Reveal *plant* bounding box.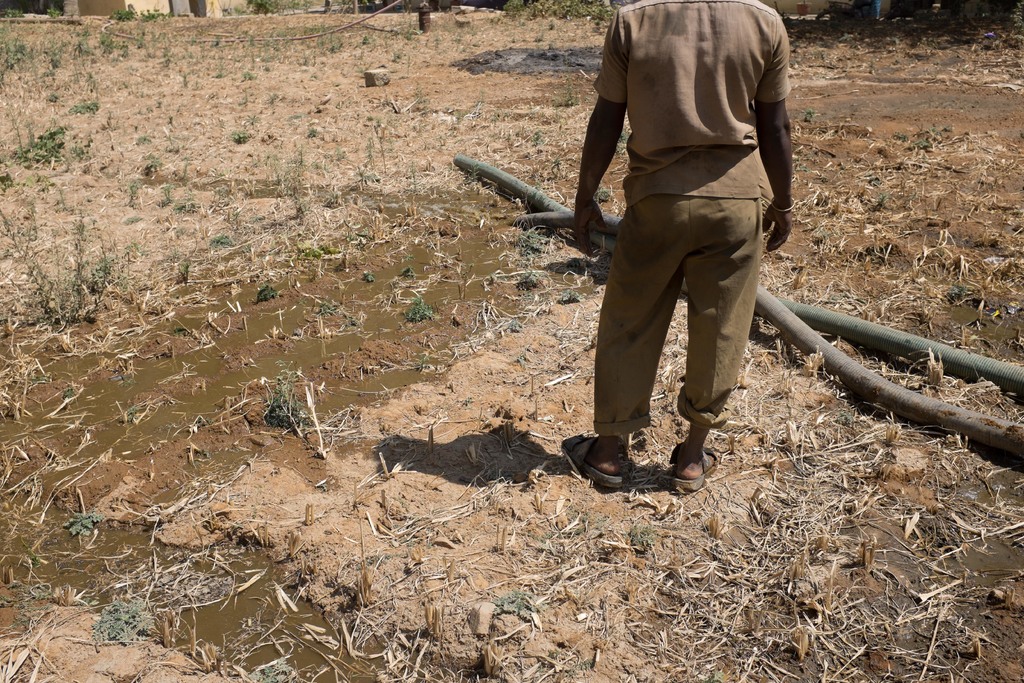
Revealed: [x1=236, y1=131, x2=245, y2=145].
